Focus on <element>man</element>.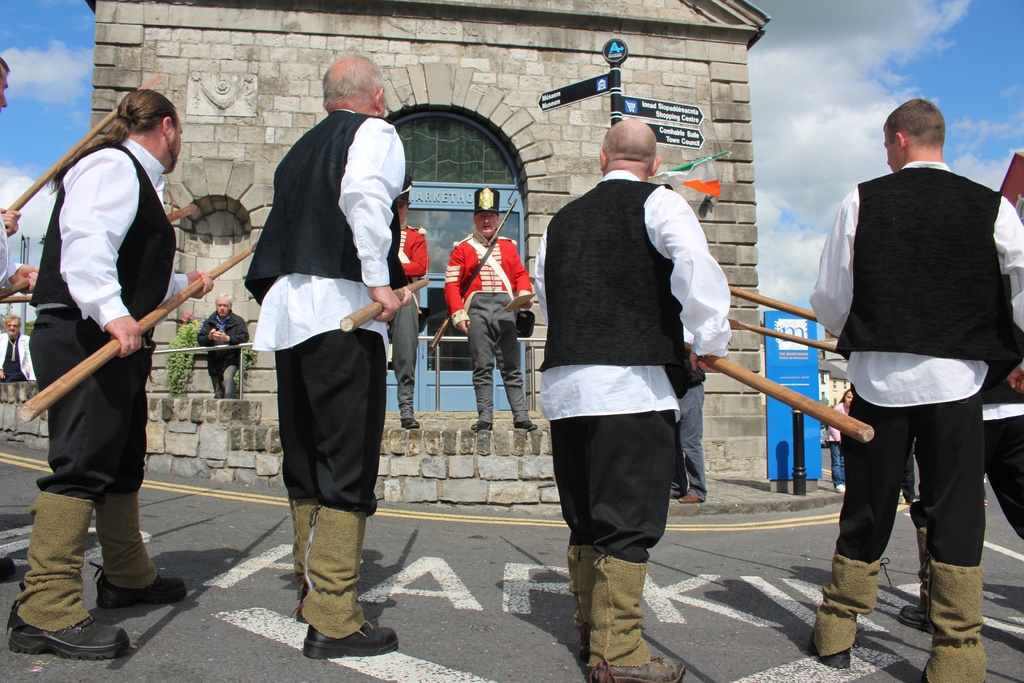
Focused at Rect(4, 86, 213, 661).
